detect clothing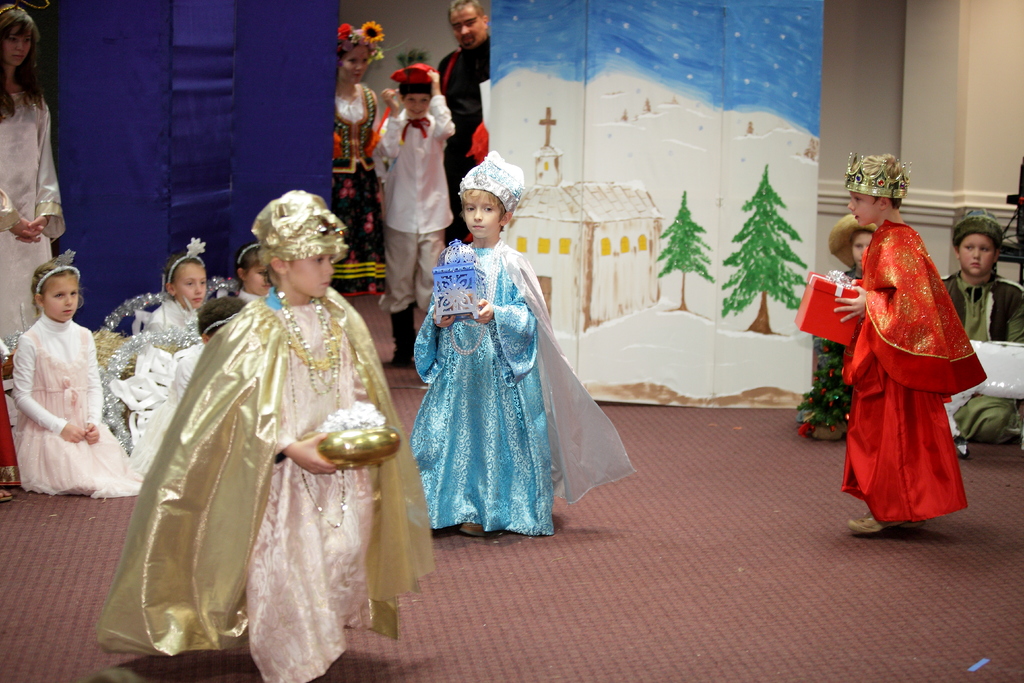
crop(376, 108, 460, 317)
